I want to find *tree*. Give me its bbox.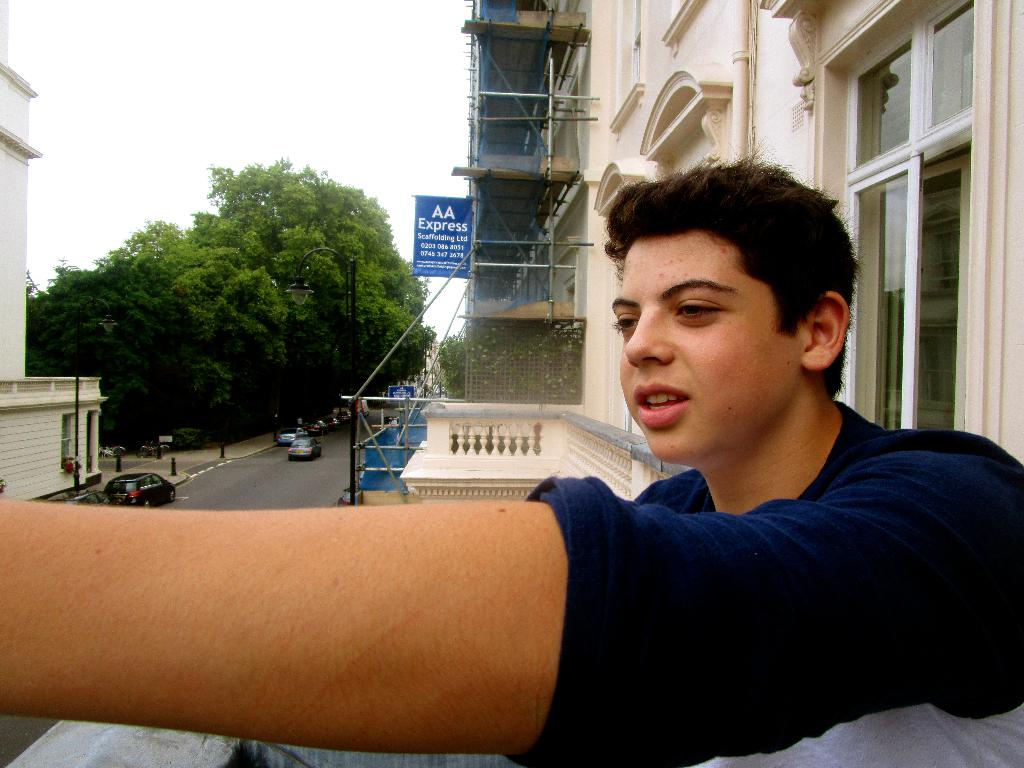
<bbox>28, 258, 168, 432</bbox>.
